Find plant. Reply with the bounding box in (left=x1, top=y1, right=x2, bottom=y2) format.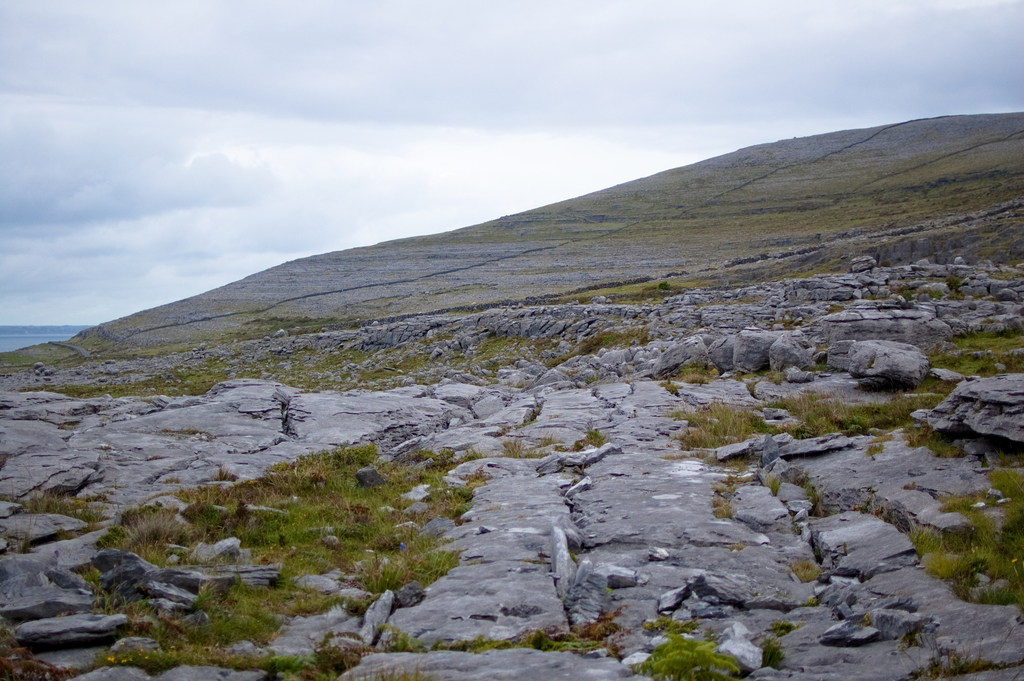
(left=326, top=639, right=353, bottom=669).
